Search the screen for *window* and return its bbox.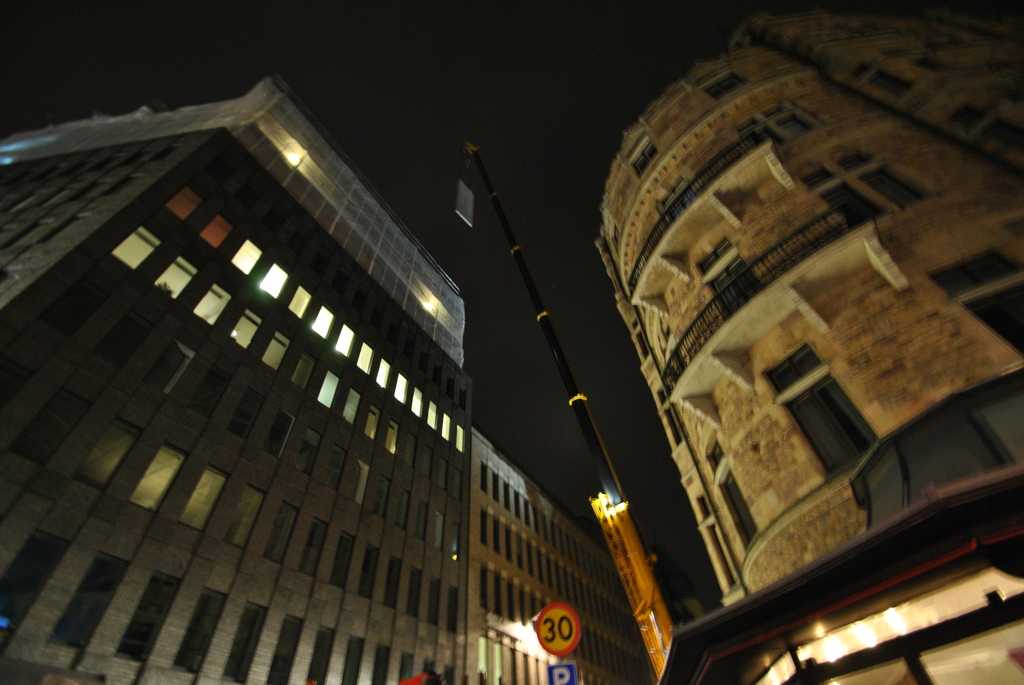
Found: {"left": 140, "top": 335, "right": 190, "bottom": 392}.
